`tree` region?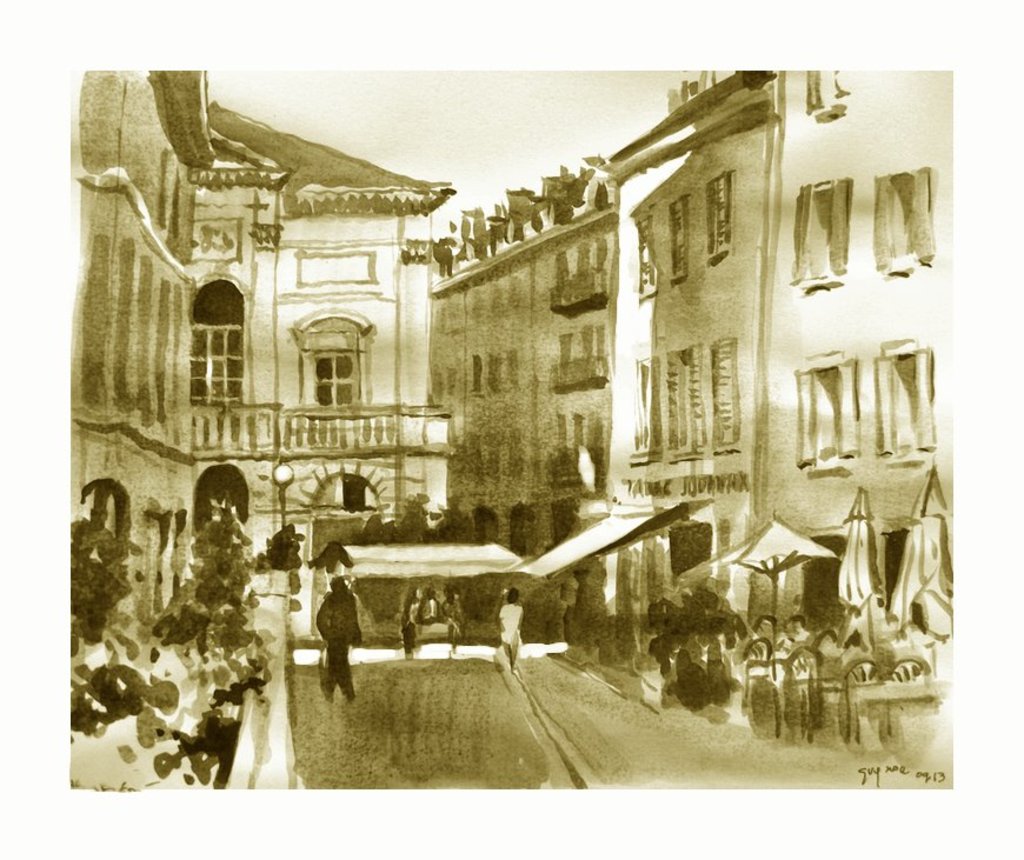
detection(153, 489, 279, 736)
